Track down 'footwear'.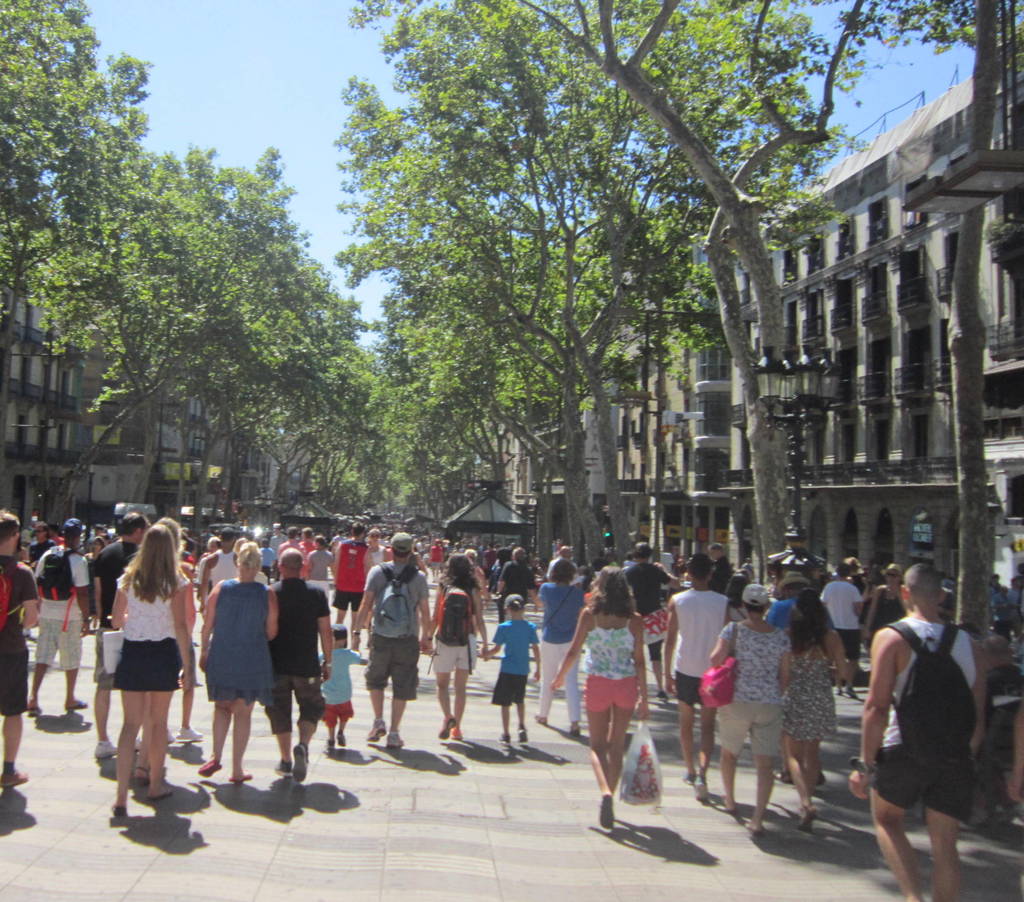
Tracked to region(850, 684, 857, 702).
